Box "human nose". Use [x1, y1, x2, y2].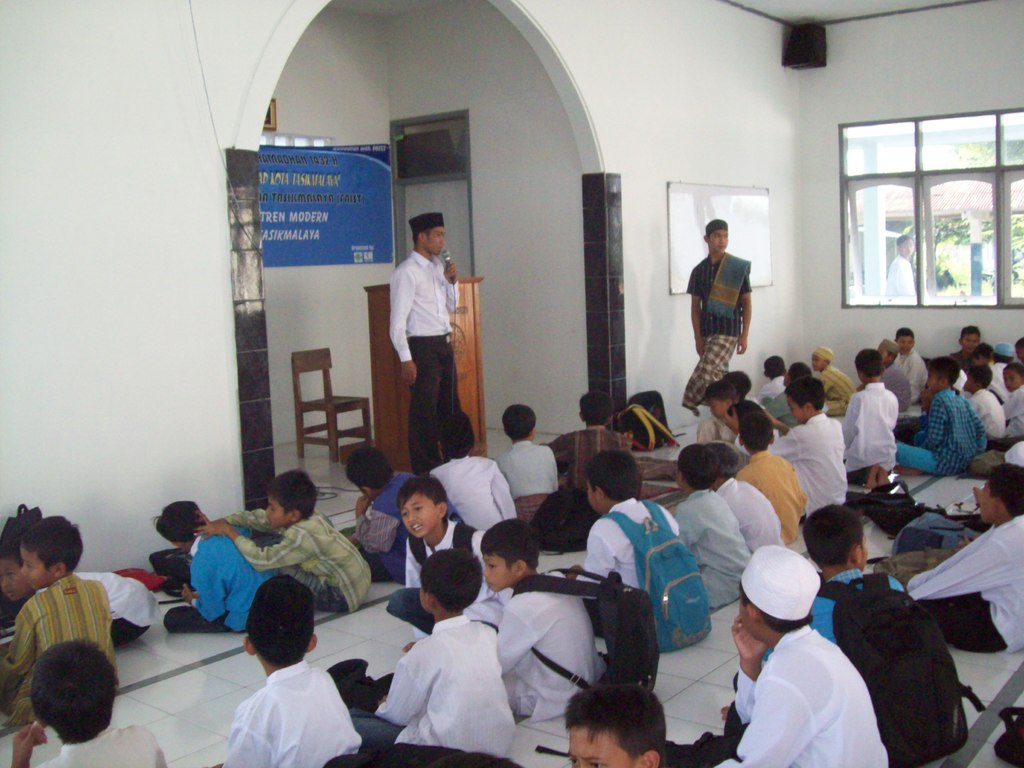
[440, 237, 448, 246].
